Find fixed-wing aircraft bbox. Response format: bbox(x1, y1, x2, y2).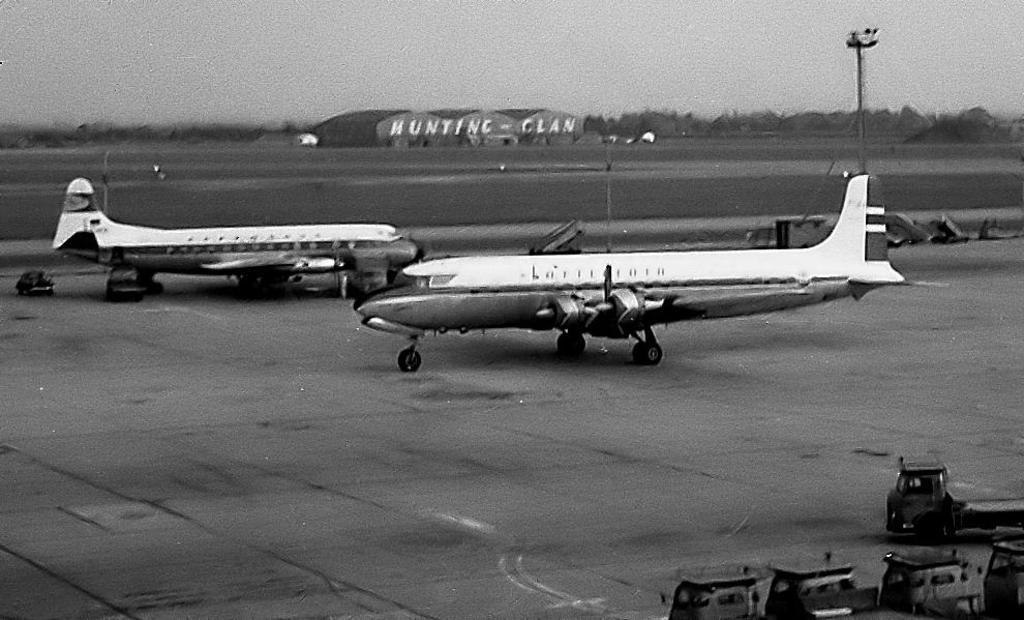
bbox(355, 172, 951, 372).
